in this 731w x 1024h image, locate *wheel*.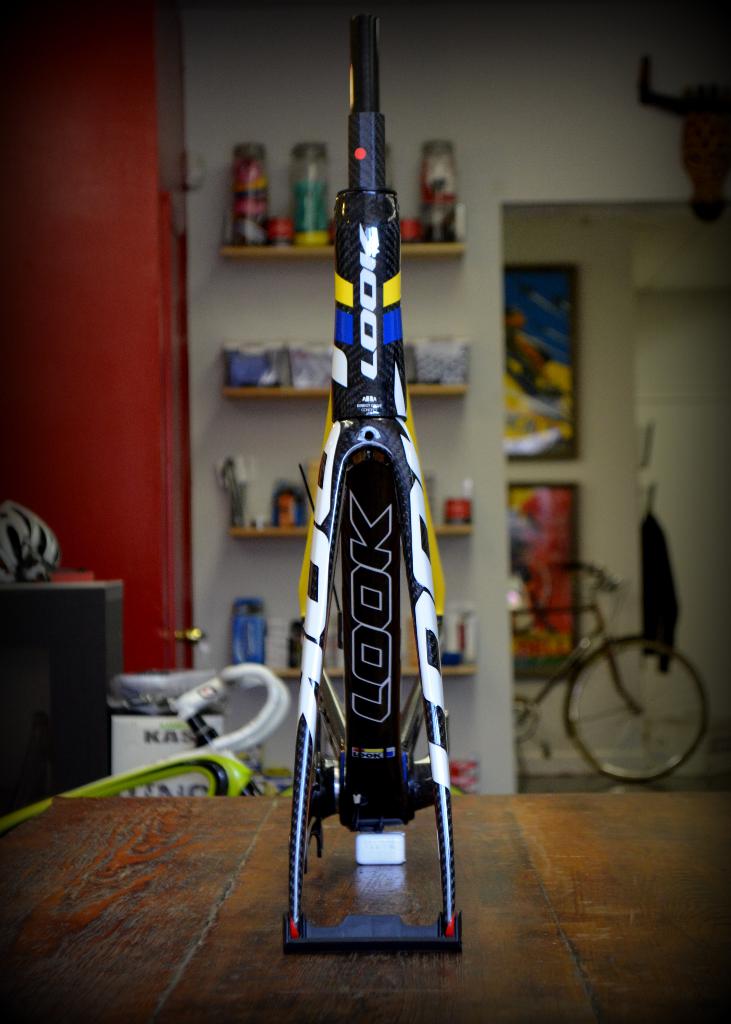
Bounding box: {"x1": 542, "y1": 627, "x2": 698, "y2": 790}.
